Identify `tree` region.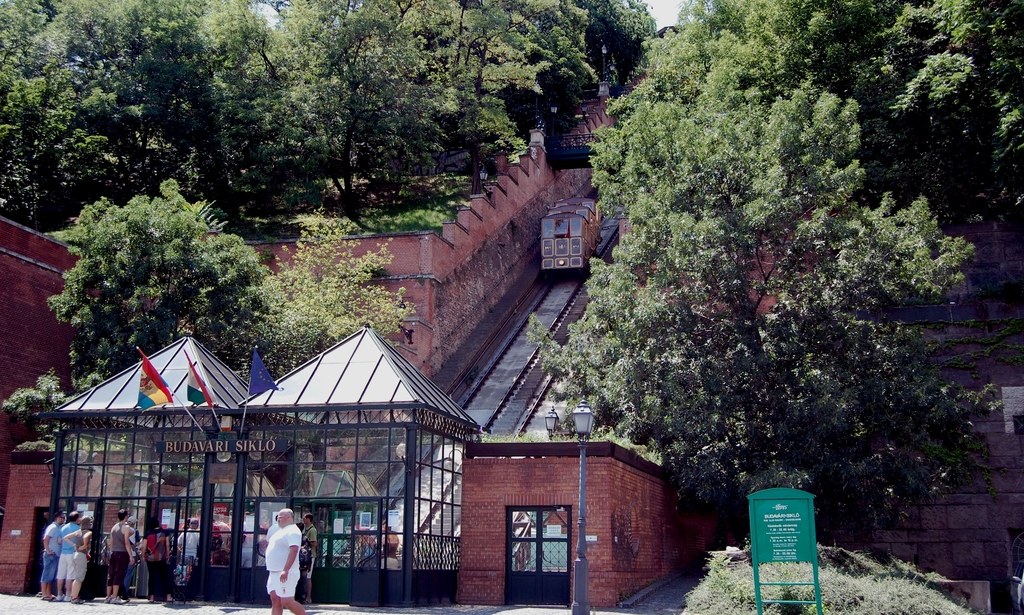
Region: detection(0, 186, 271, 466).
